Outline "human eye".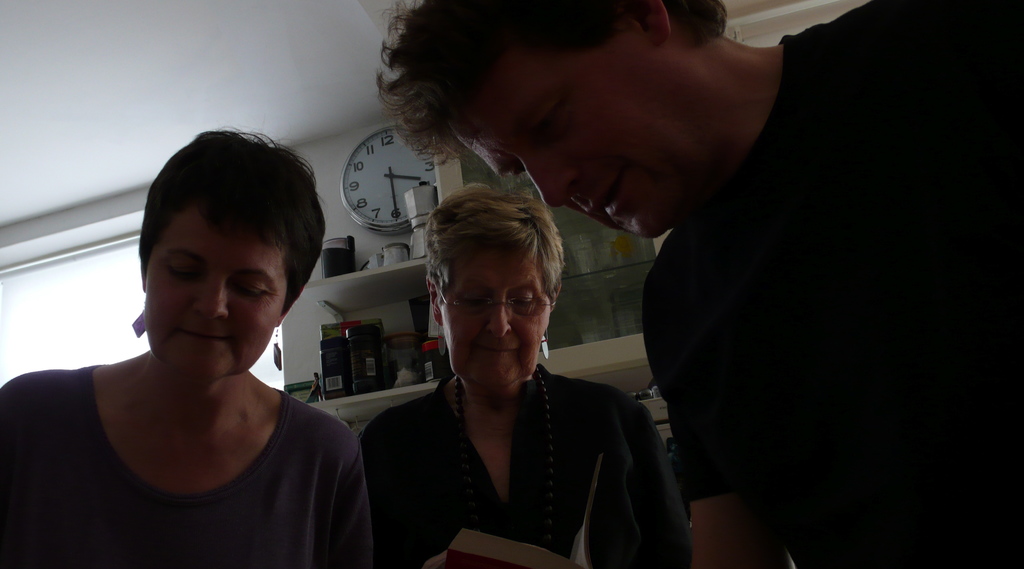
Outline: 167:256:205:284.
